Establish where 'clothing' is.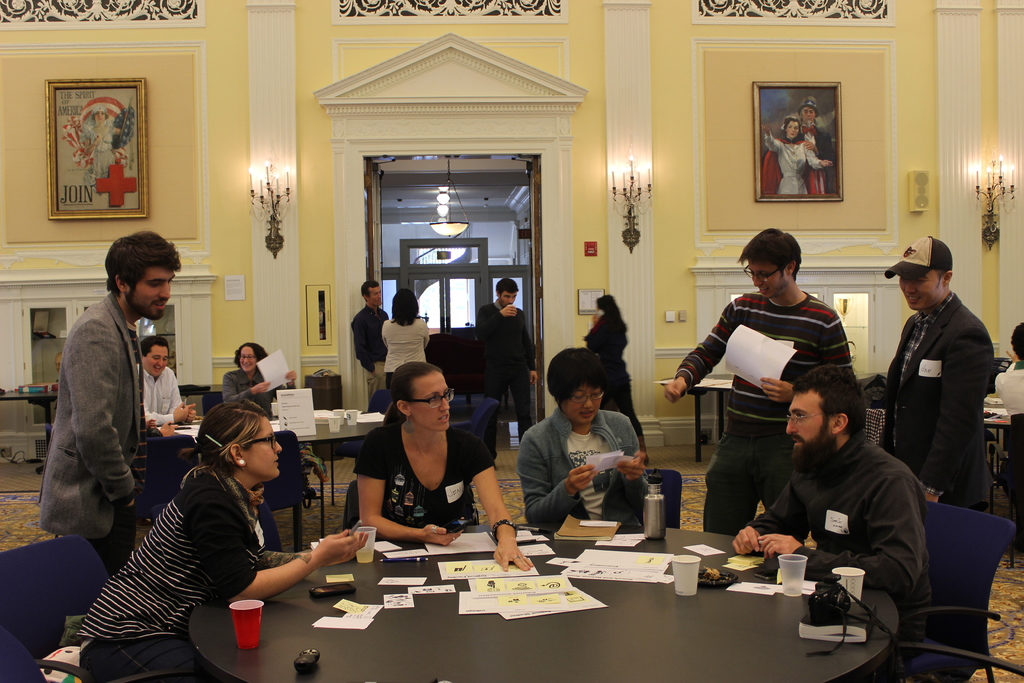
Established at (42,295,145,573).
